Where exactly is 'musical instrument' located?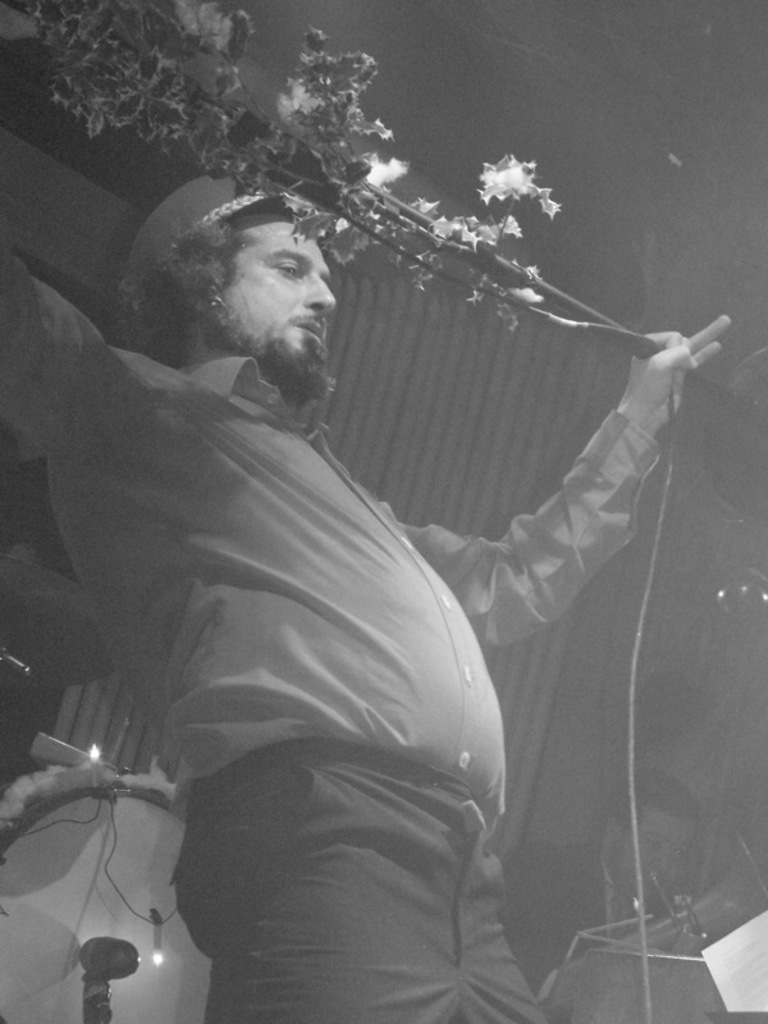
Its bounding box is <bbox>0, 763, 219, 1023</bbox>.
